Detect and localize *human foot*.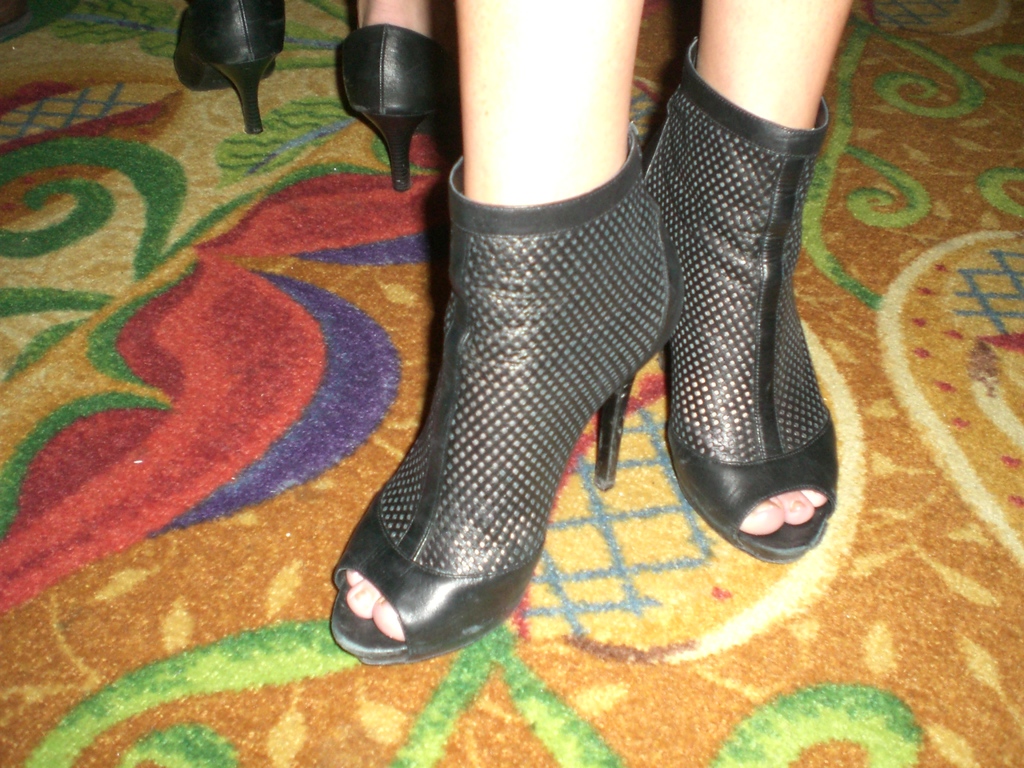
Localized at 338,115,688,645.
